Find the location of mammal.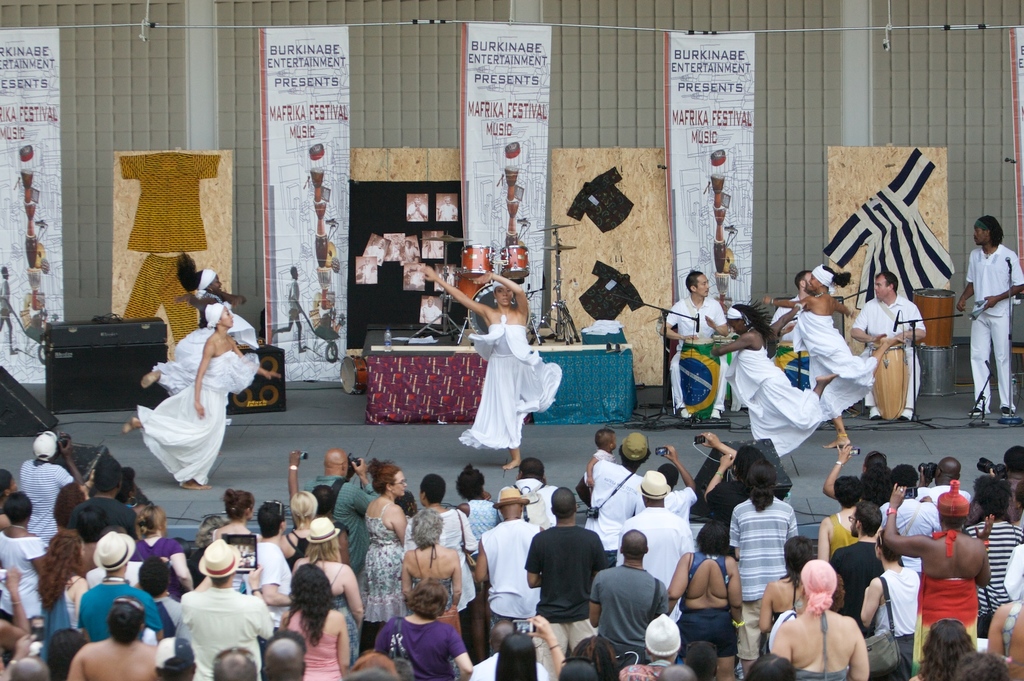
Location: l=755, t=259, r=902, b=451.
